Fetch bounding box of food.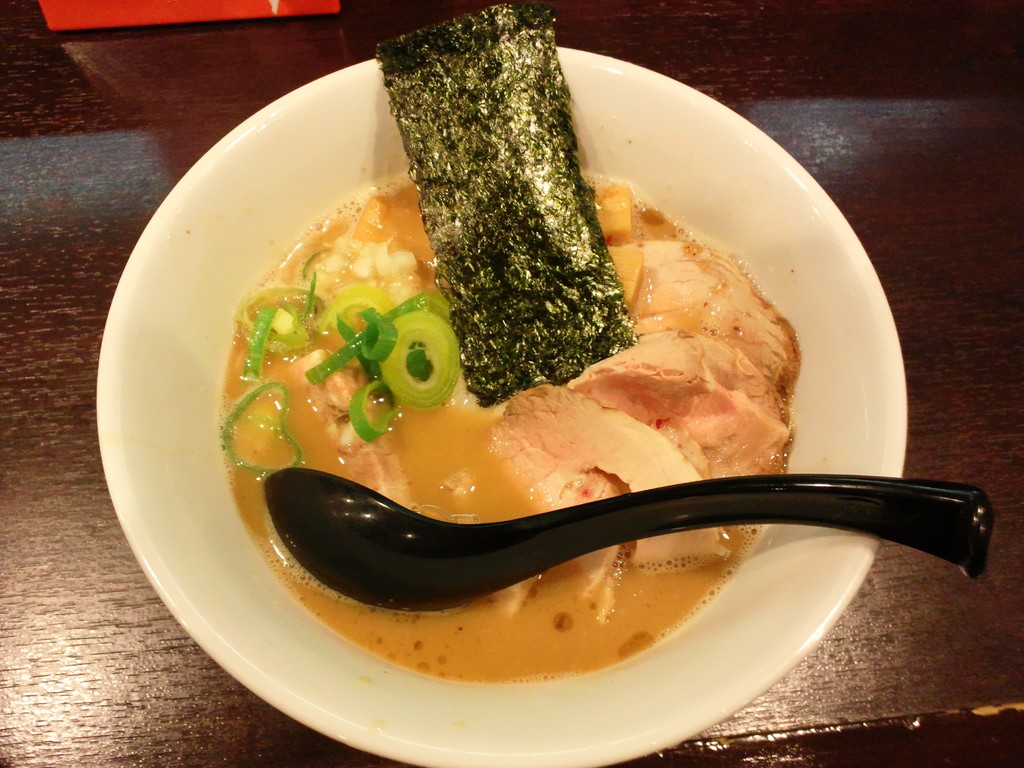
Bbox: (378, 0, 642, 401).
